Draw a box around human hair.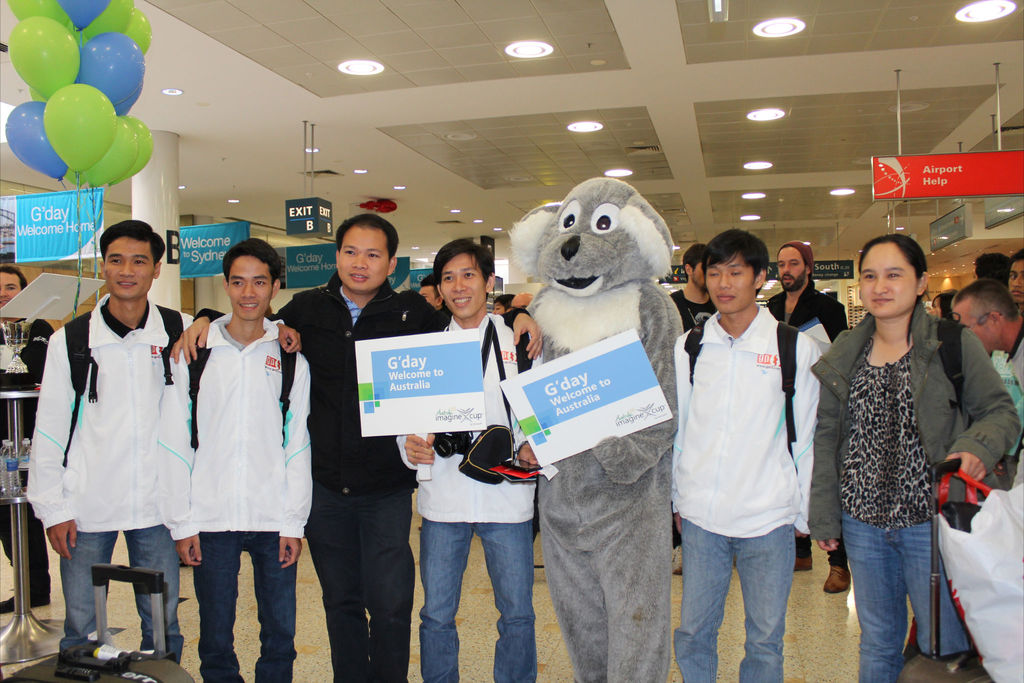
{"left": 859, "top": 231, "right": 924, "bottom": 283}.
